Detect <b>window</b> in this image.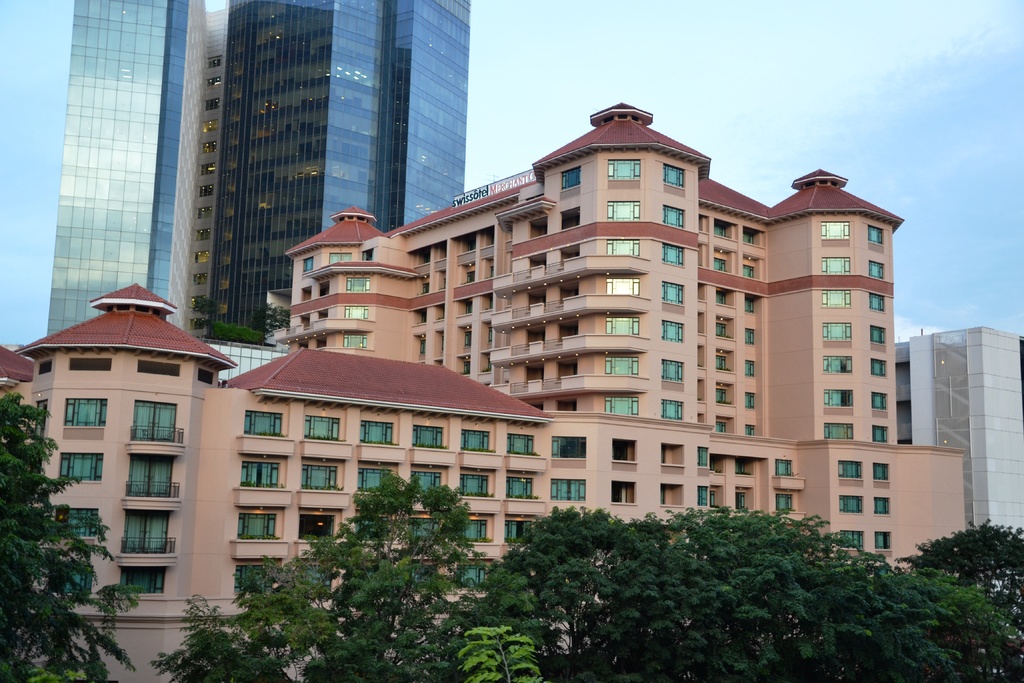
Detection: <region>457, 565, 487, 584</region>.
